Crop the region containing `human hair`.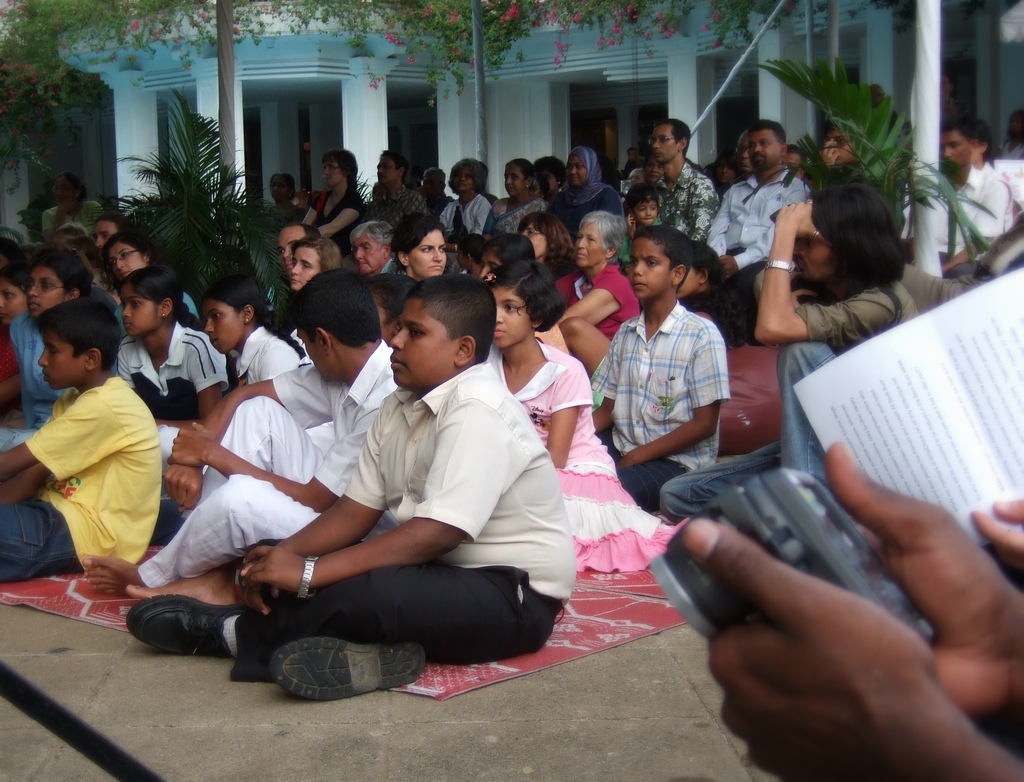
Crop region: 511:158:538:181.
